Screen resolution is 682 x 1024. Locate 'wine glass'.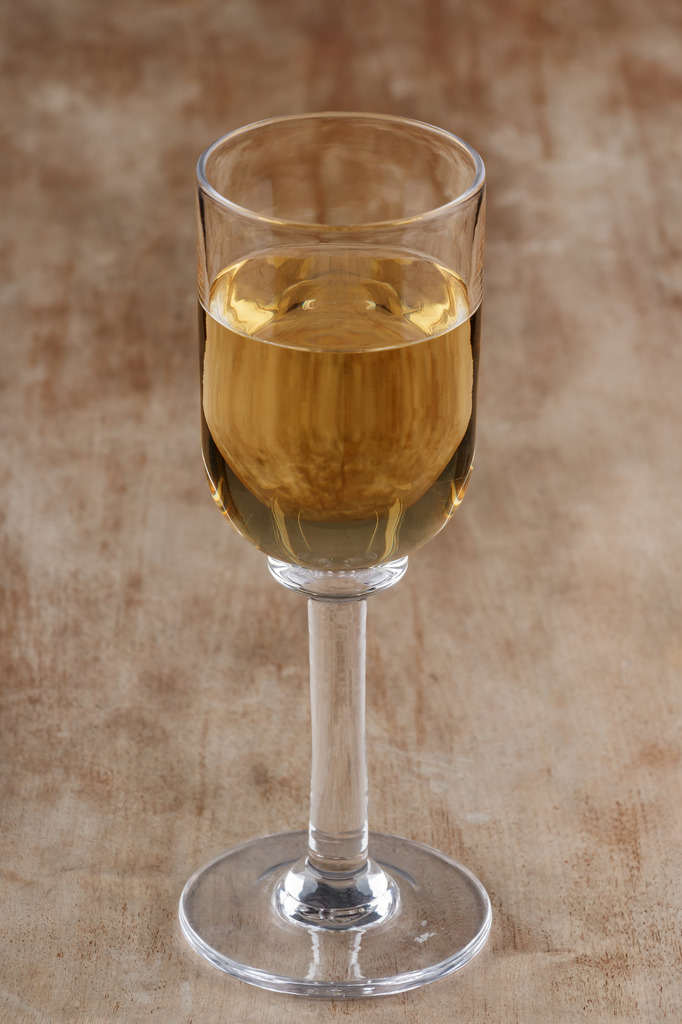
locate(176, 102, 507, 991).
